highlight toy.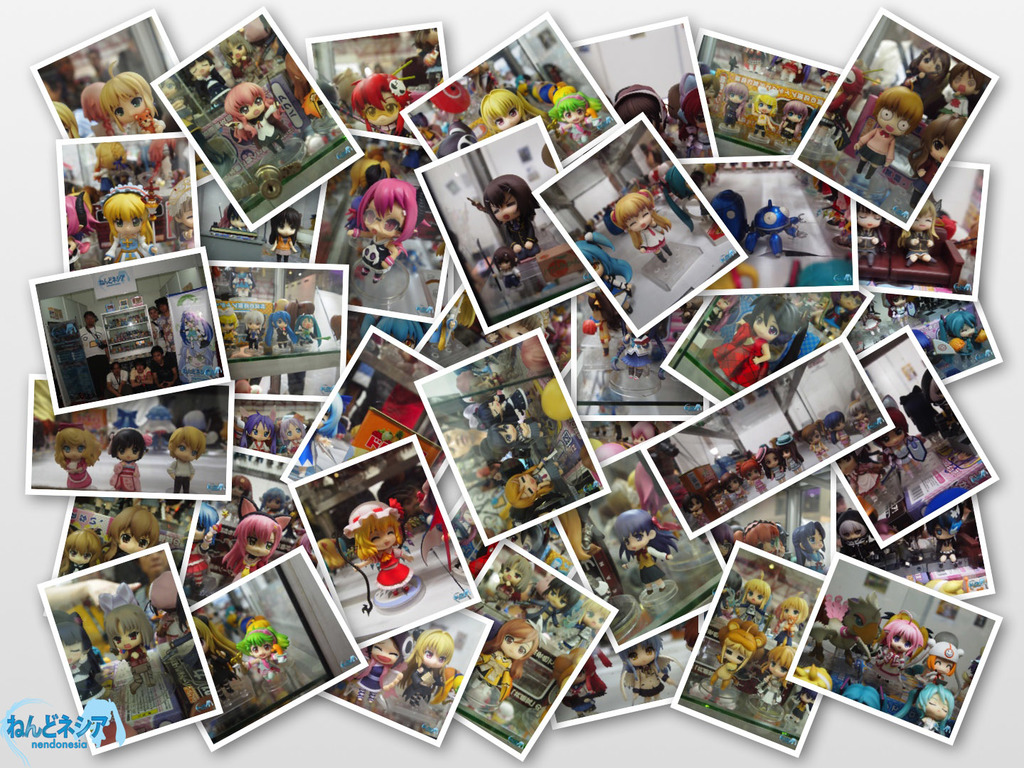
Highlighted region: select_region(798, 665, 838, 691).
